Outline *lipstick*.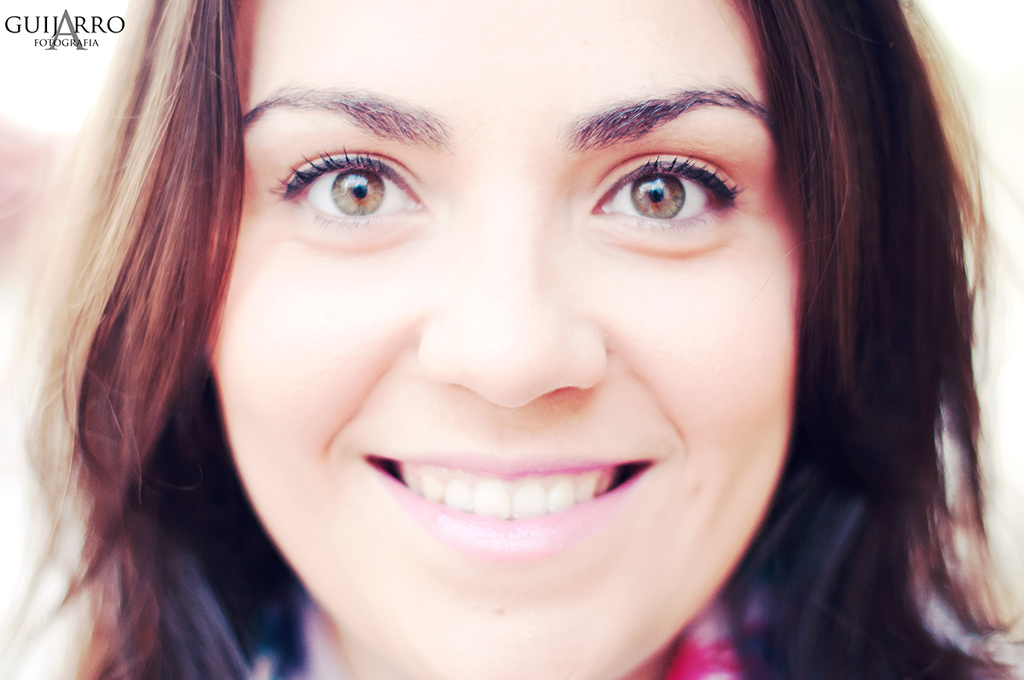
Outline: <bbox>361, 450, 655, 564</bbox>.
